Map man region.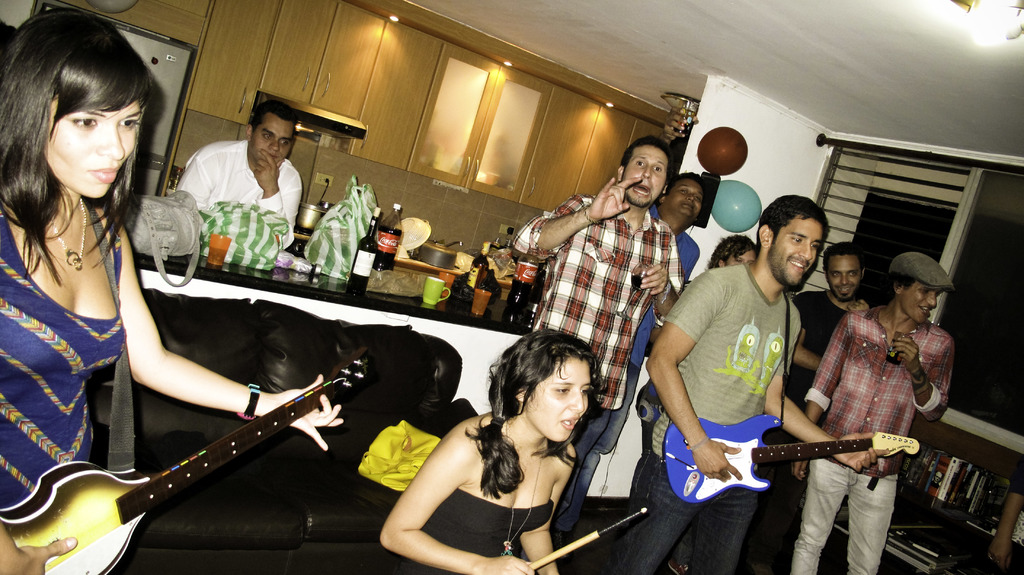
Mapped to x1=551 y1=170 x2=708 y2=531.
